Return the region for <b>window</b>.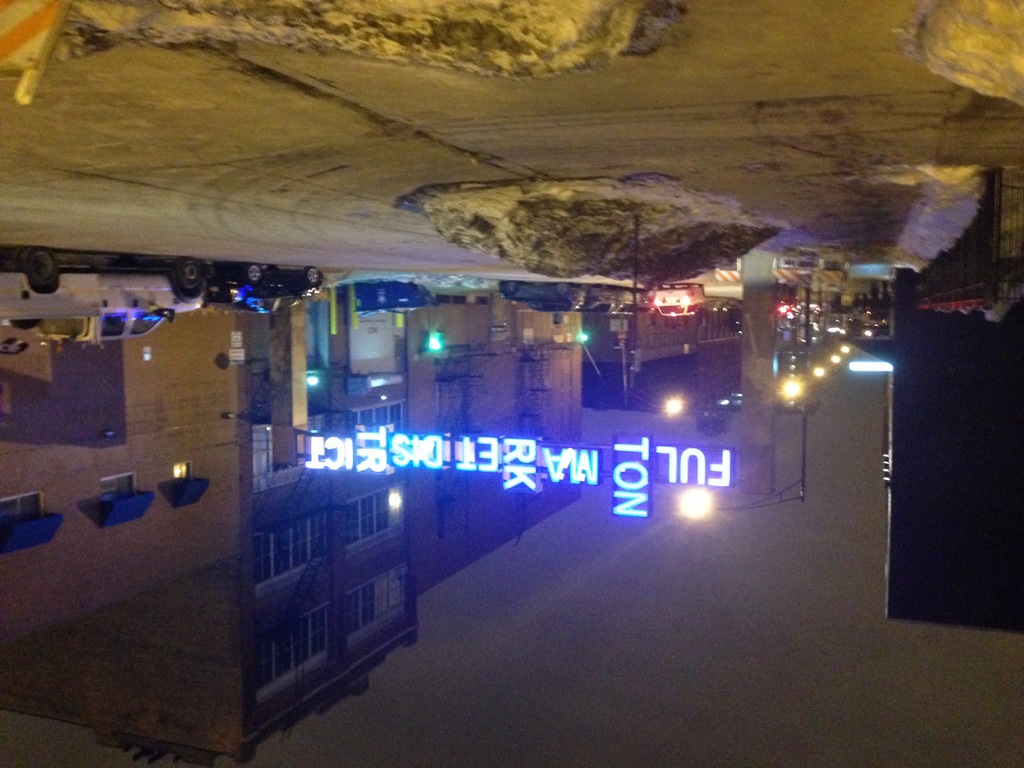
box(100, 472, 143, 525).
